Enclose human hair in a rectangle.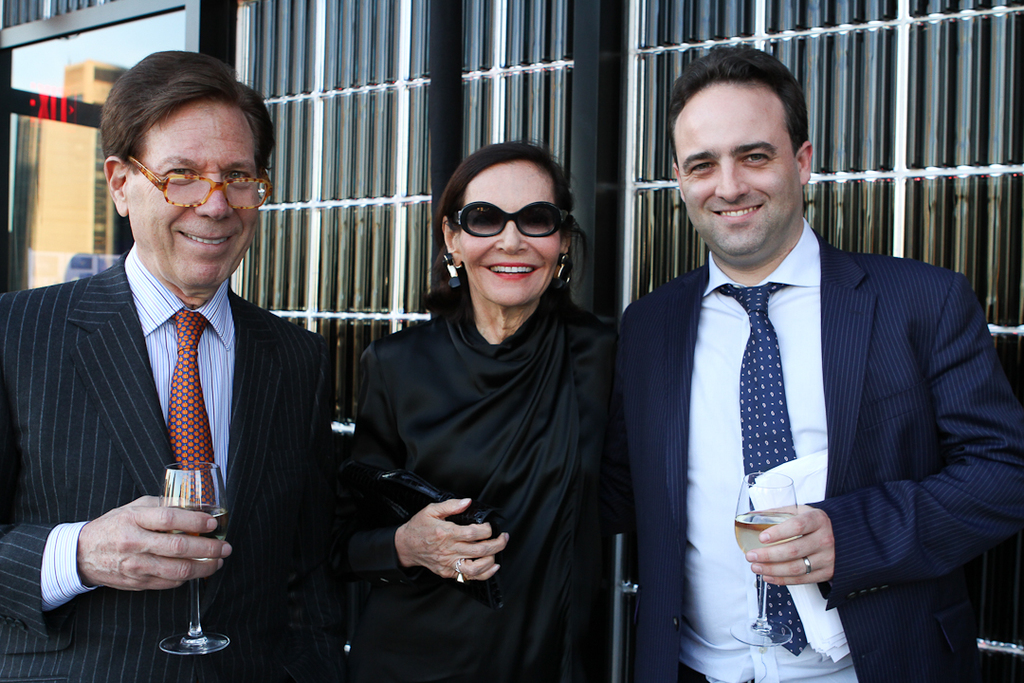
[left=404, top=145, right=610, bottom=339].
